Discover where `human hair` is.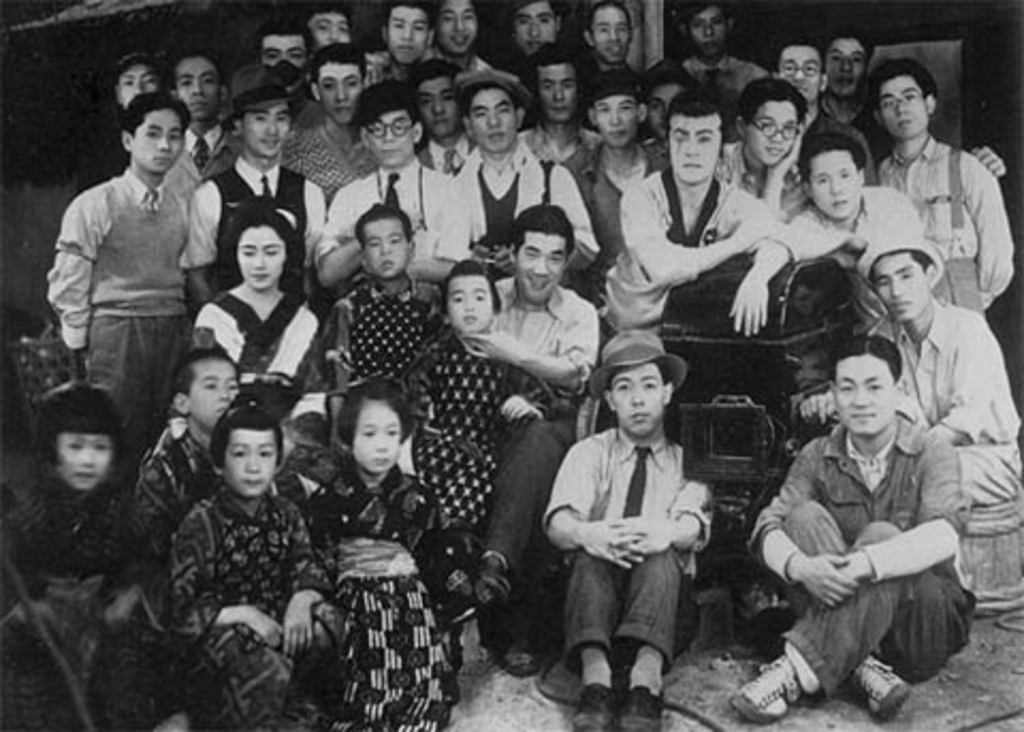
Discovered at 299/0/352/34.
